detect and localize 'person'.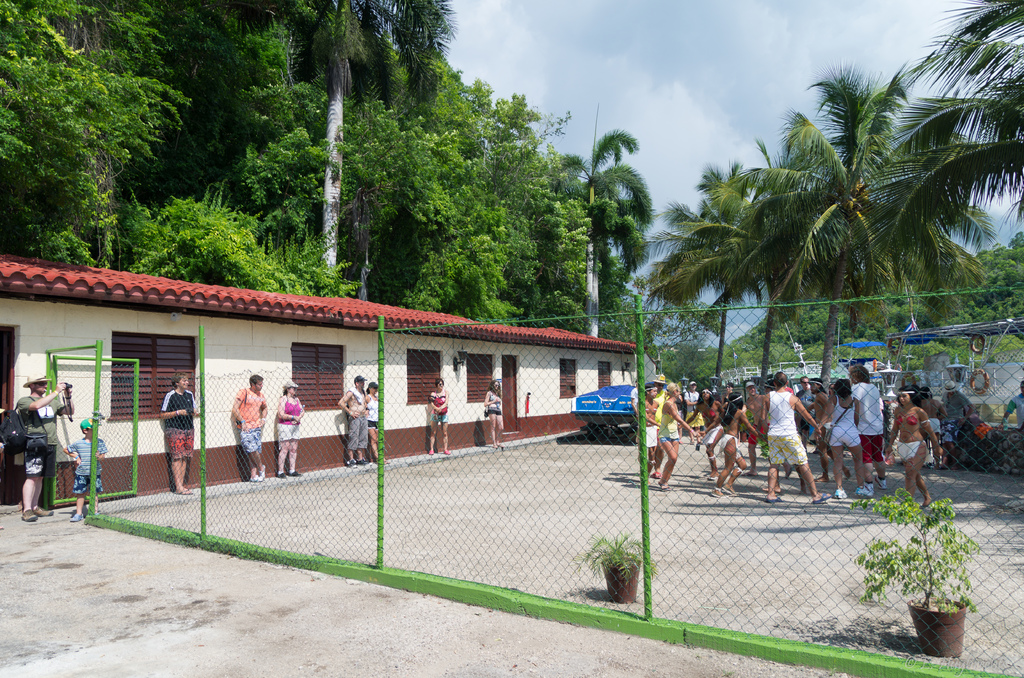
Localized at pyautogui.locateOnScreen(1000, 382, 1023, 439).
